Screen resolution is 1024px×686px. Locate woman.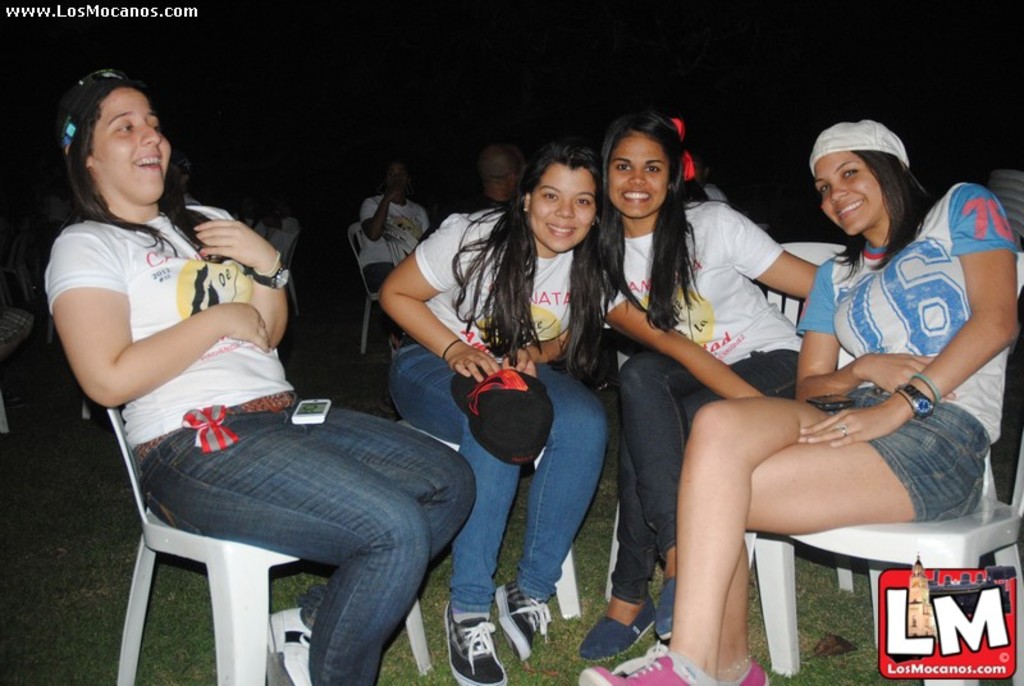
(372, 140, 771, 685).
